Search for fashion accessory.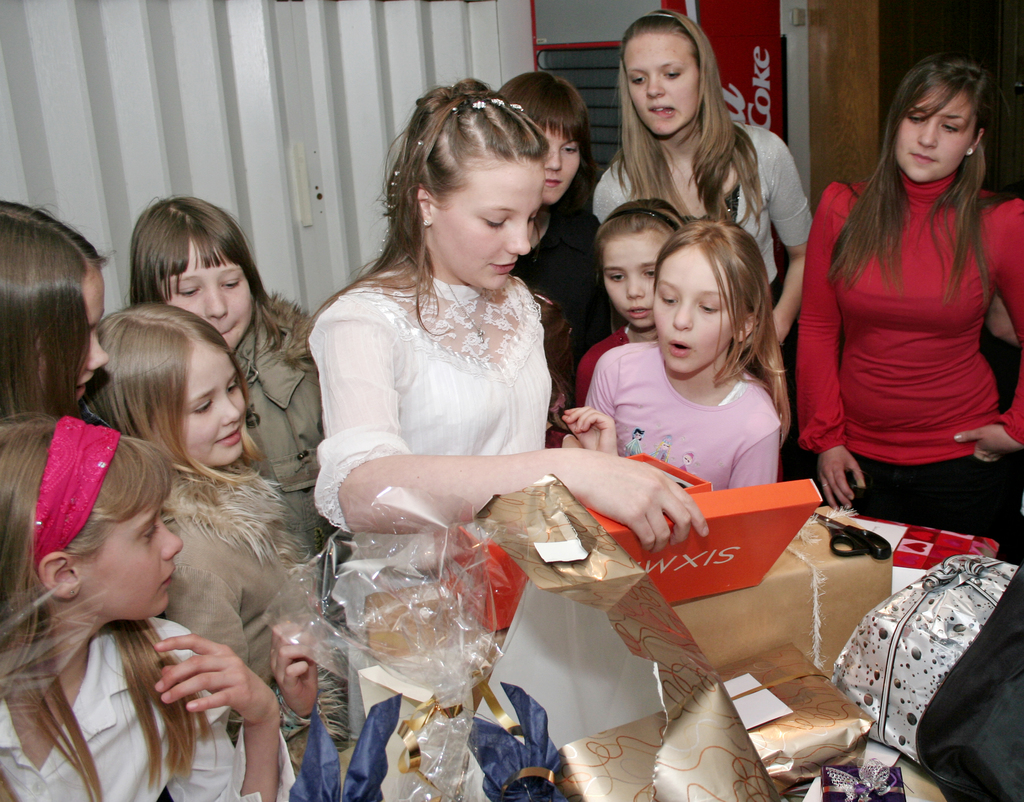
Found at (422, 215, 431, 227).
